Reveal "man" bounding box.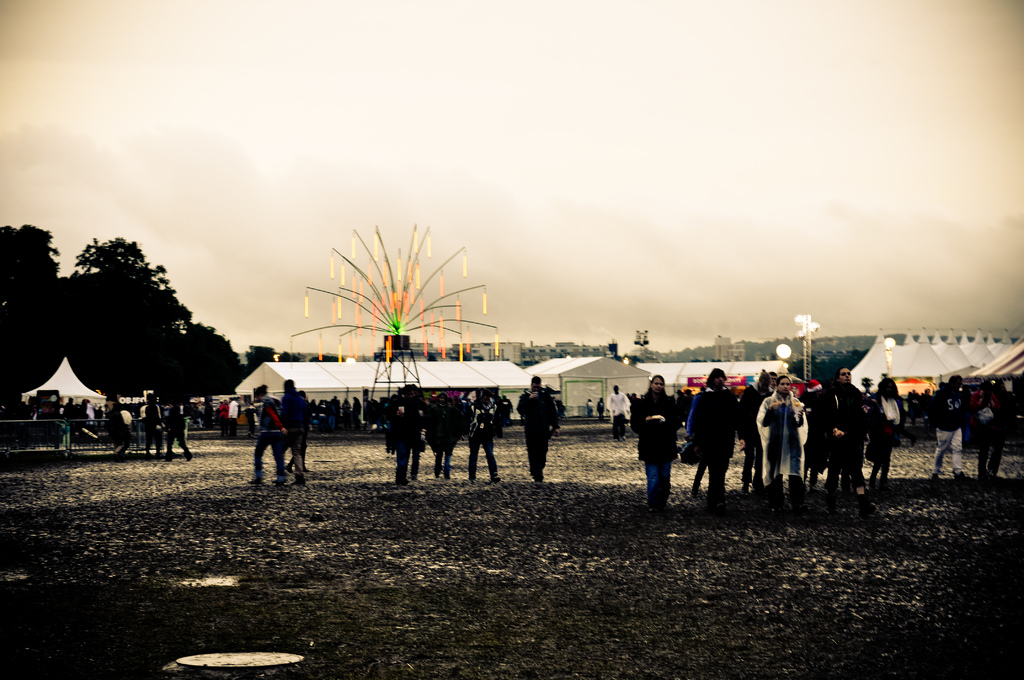
Revealed: <box>275,380,310,481</box>.
